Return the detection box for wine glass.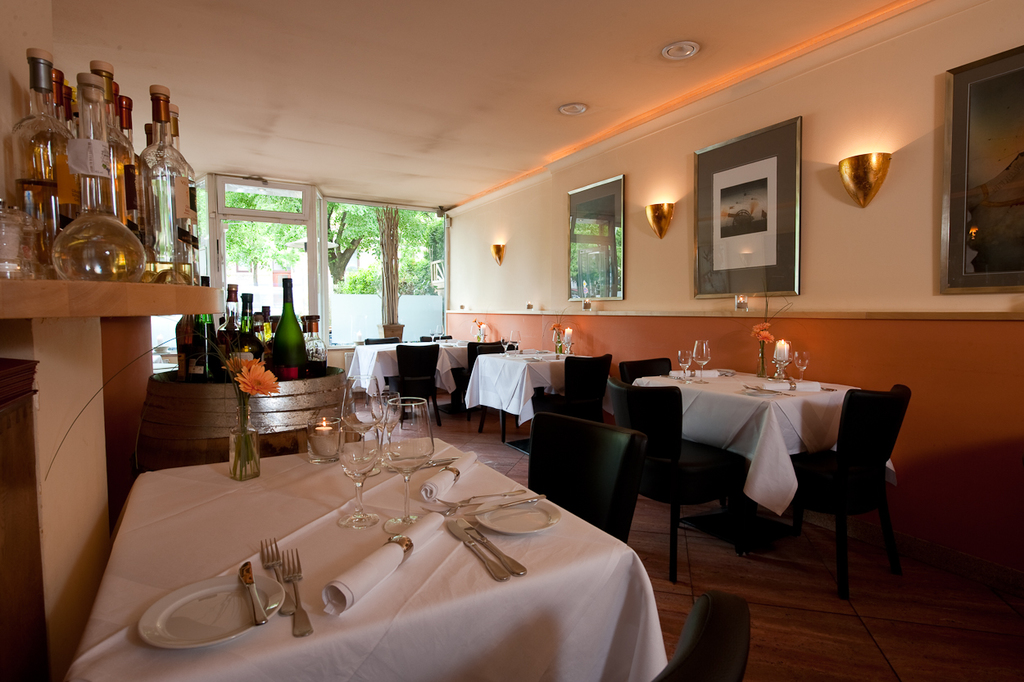
695 336 712 386.
